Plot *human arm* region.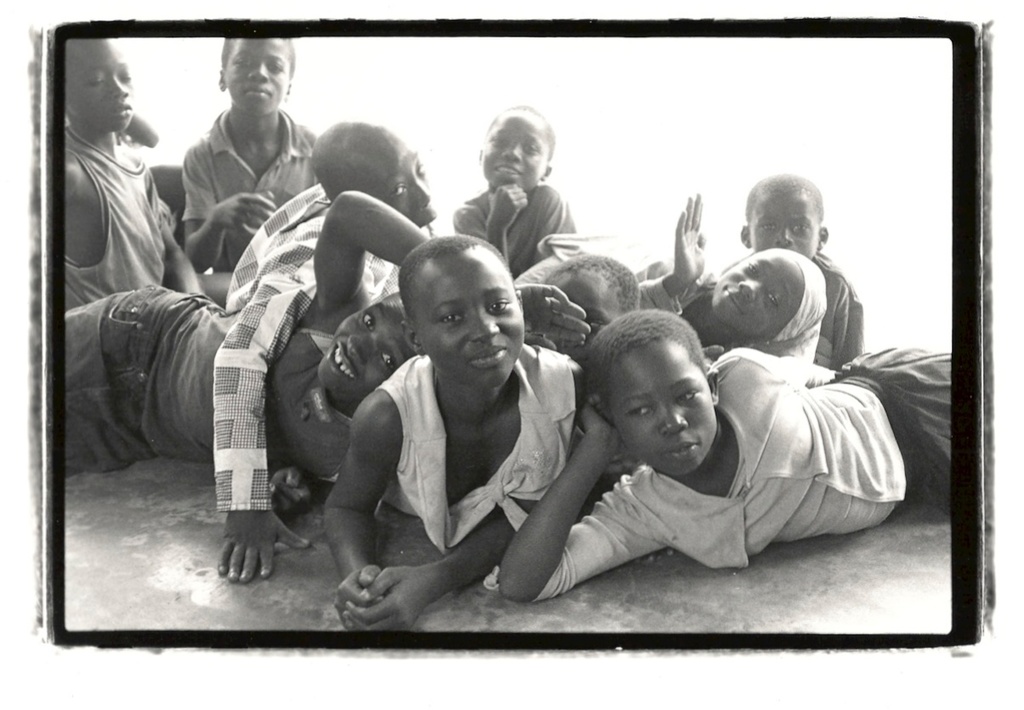
Plotted at [left=318, top=389, right=400, bottom=630].
